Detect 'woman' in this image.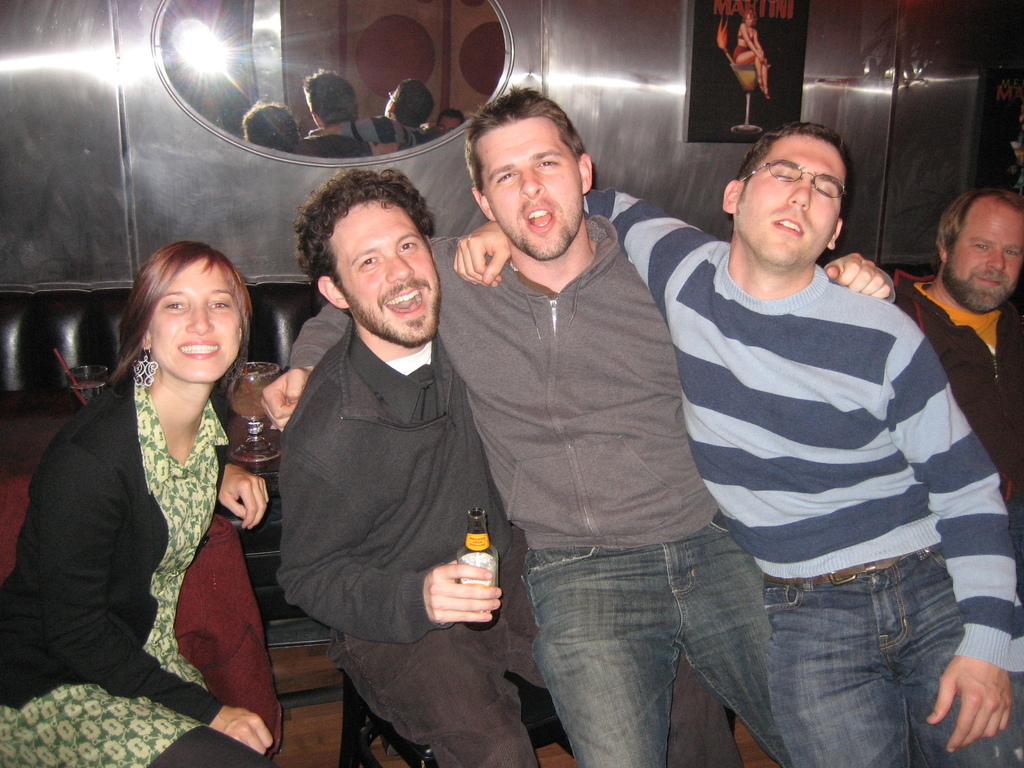
Detection: region(28, 221, 278, 748).
